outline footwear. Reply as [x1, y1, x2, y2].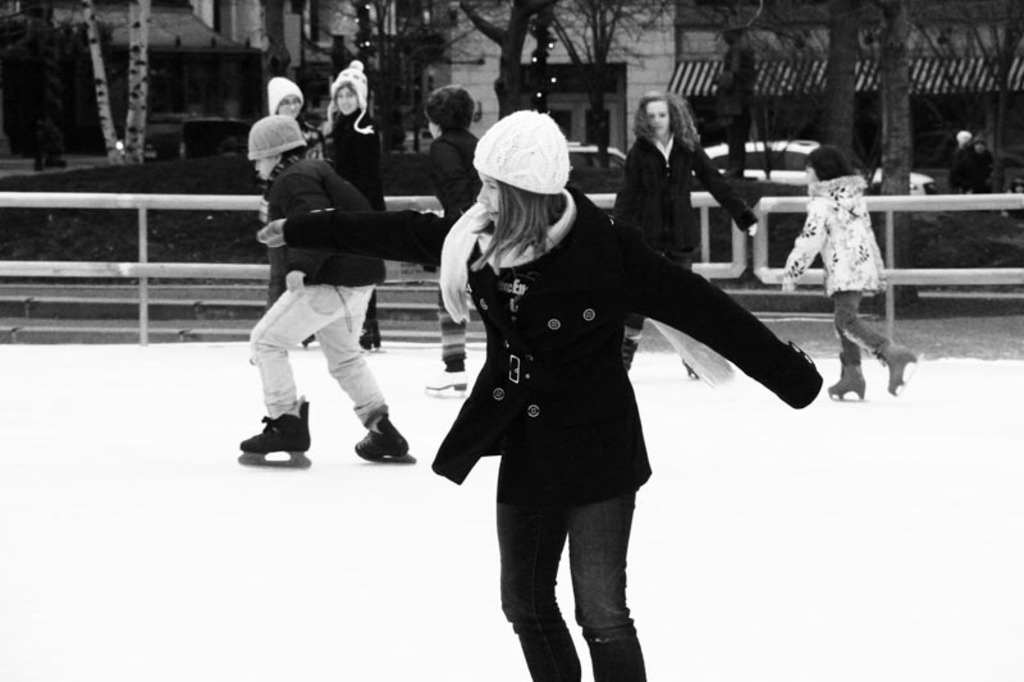
[832, 354, 868, 394].
